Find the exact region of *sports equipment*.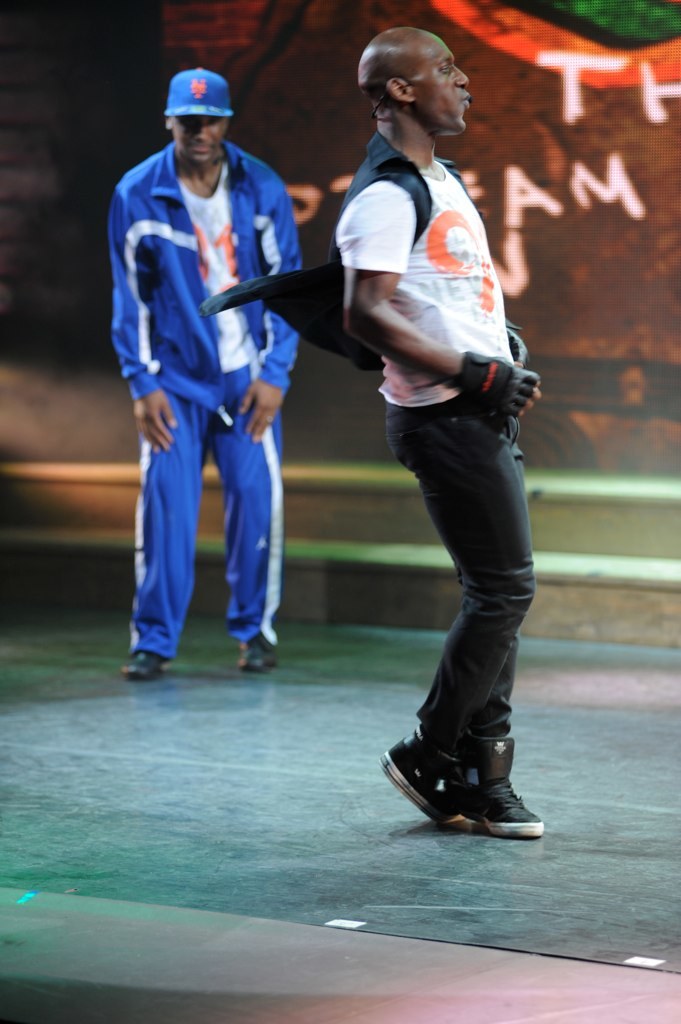
Exact region: {"left": 121, "top": 653, "right": 167, "bottom": 678}.
